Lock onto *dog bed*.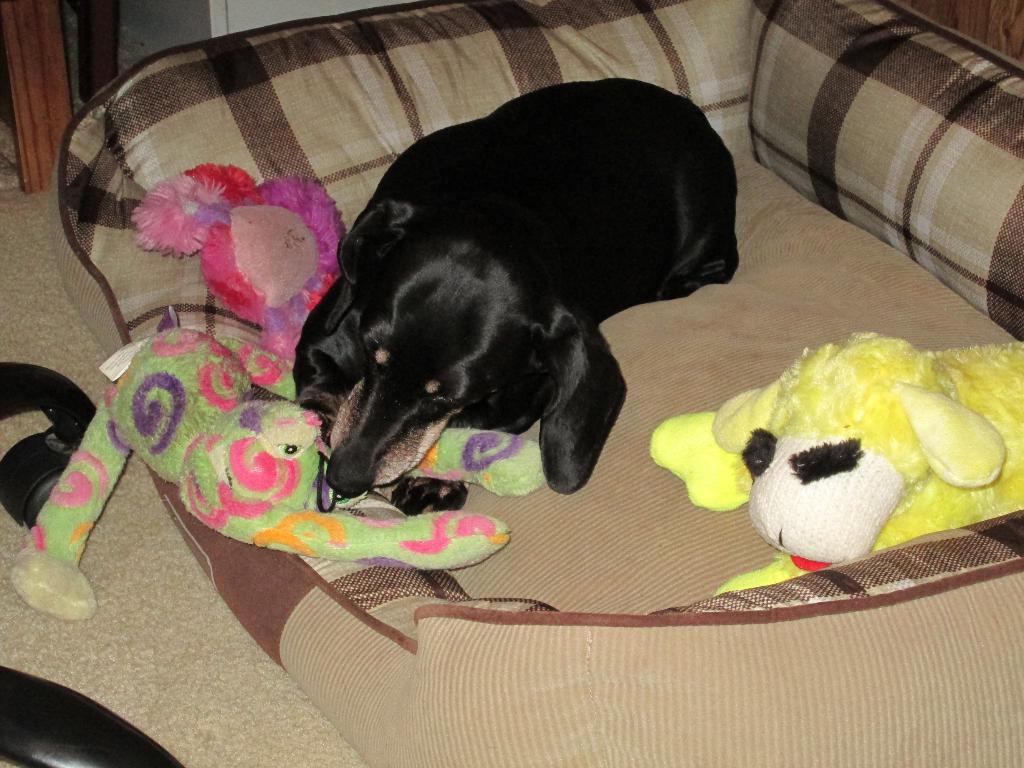
Locked: l=49, t=0, r=1023, b=767.
